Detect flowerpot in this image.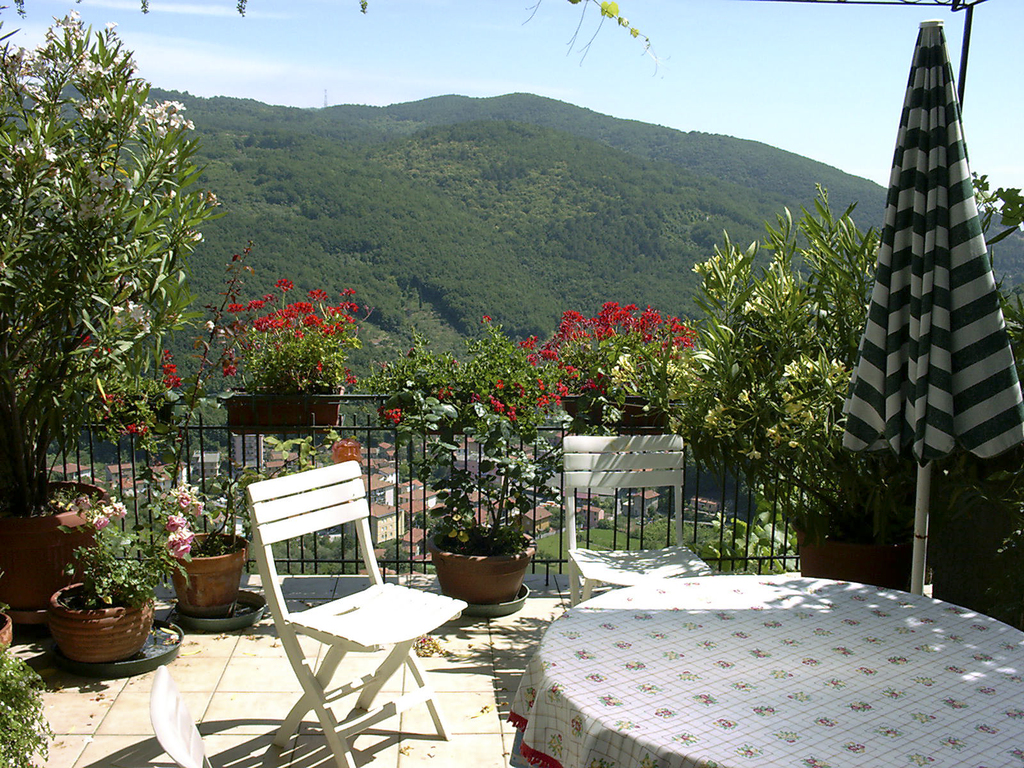
Detection: (790,513,916,590).
